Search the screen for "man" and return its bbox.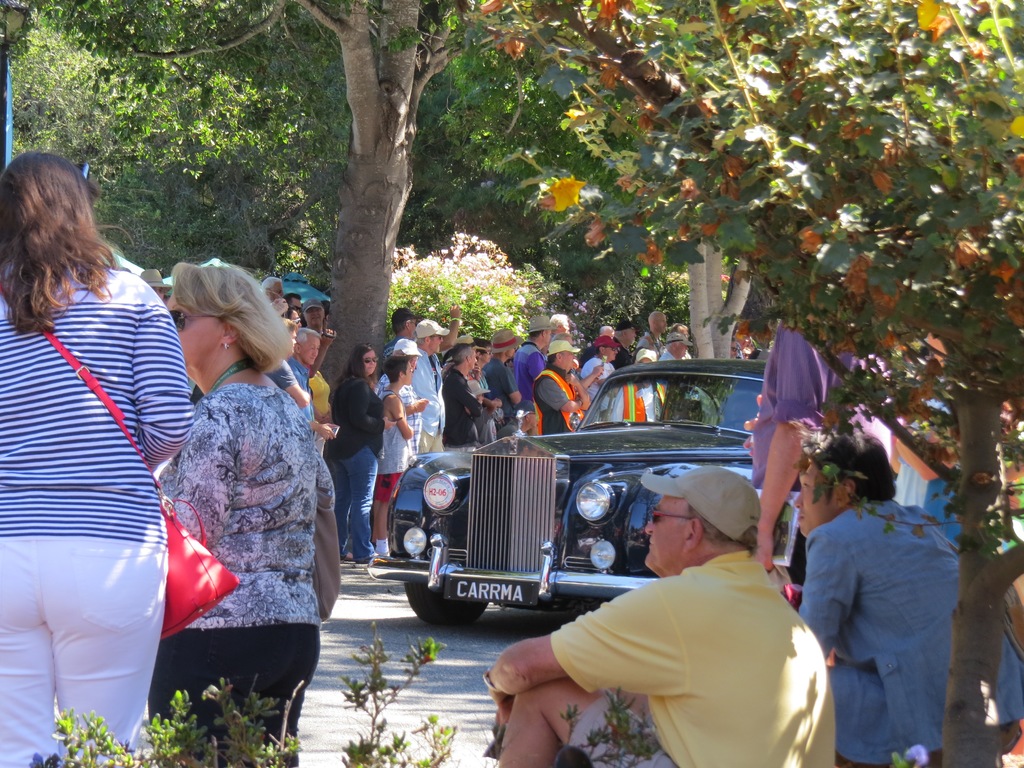
Found: bbox=[440, 342, 483, 447].
